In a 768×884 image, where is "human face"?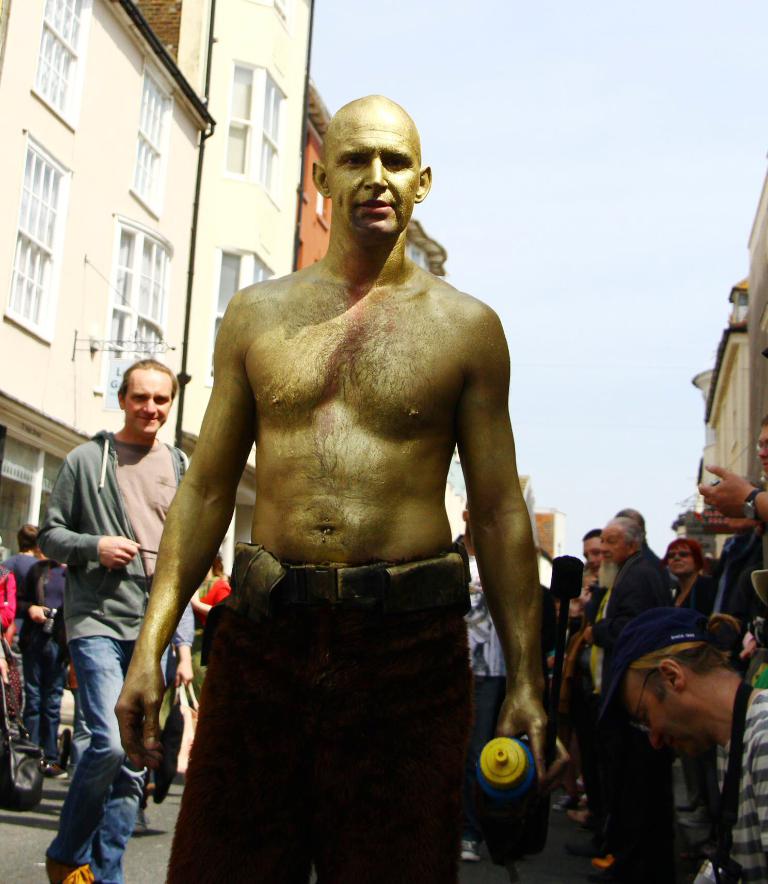
bbox(664, 536, 695, 574).
